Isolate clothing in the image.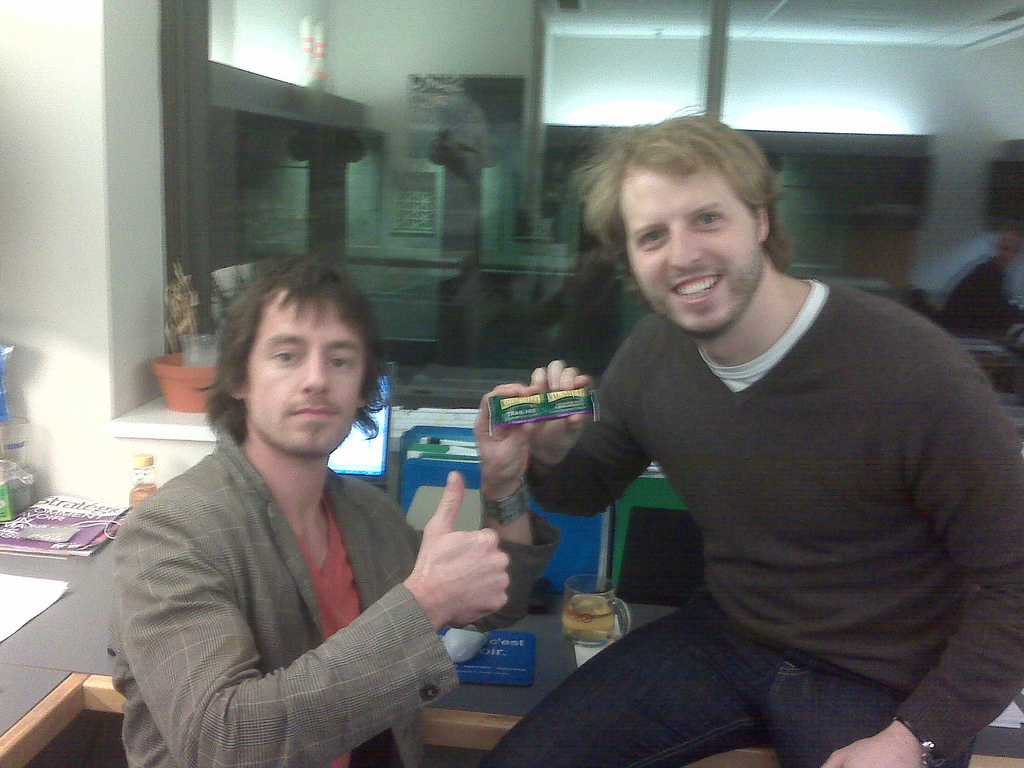
Isolated region: BBox(482, 582, 977, 767).
